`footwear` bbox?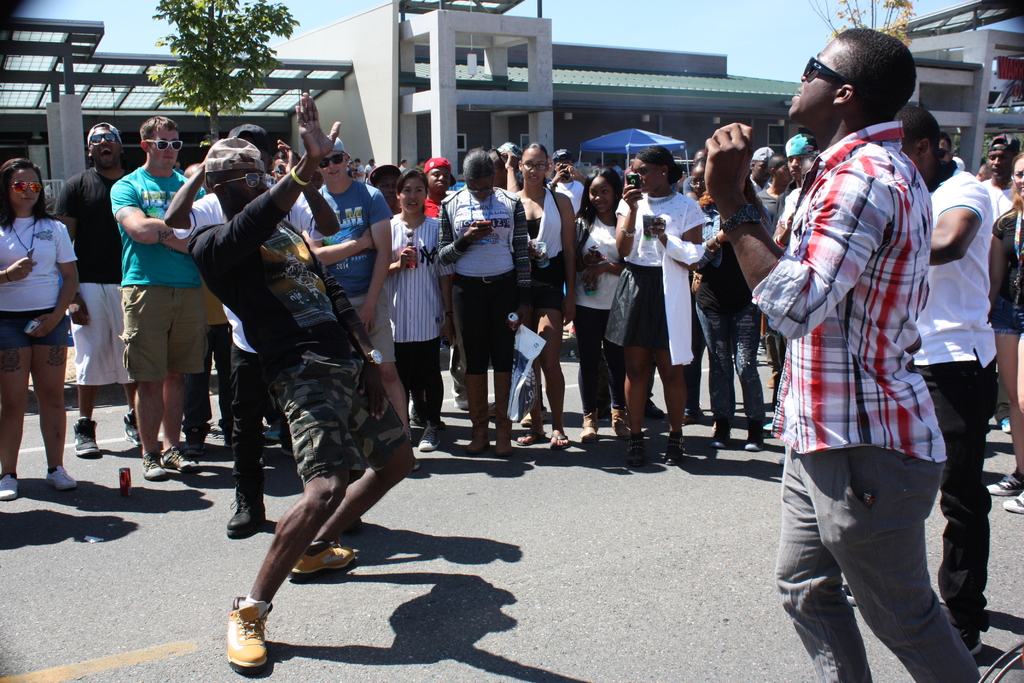
(left=0, top=468, right=29, bottom=514)
